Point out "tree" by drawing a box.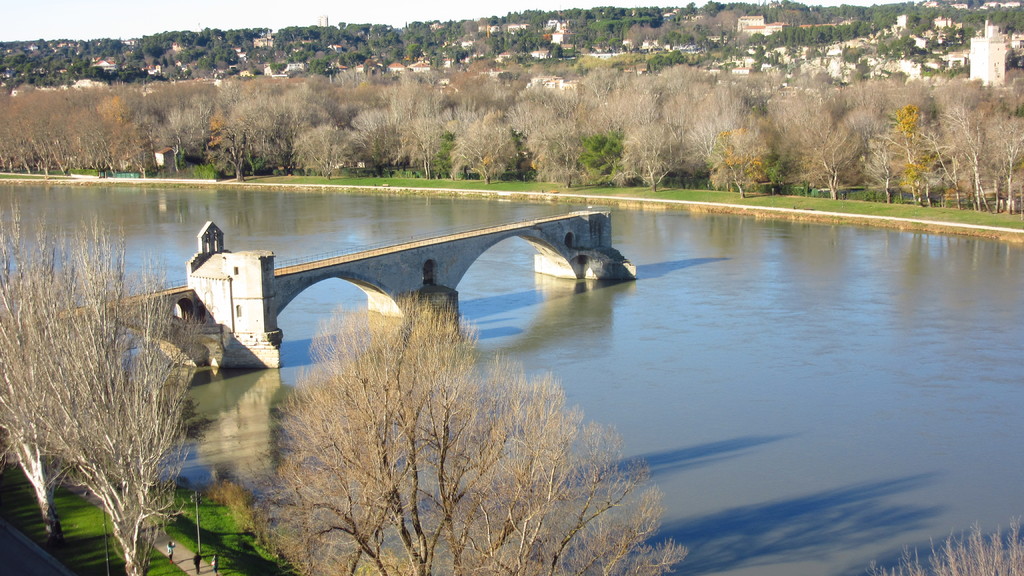
x1=850, y1=76, x2=939, y2=214.
